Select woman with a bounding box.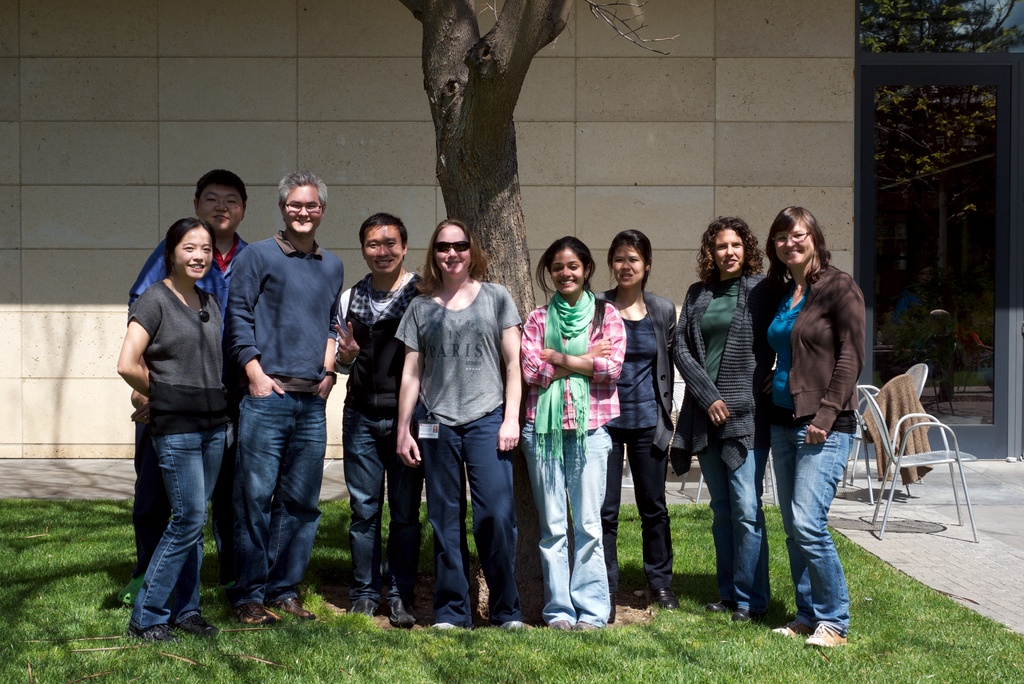
bbox=(666, 200, 790, 626).
